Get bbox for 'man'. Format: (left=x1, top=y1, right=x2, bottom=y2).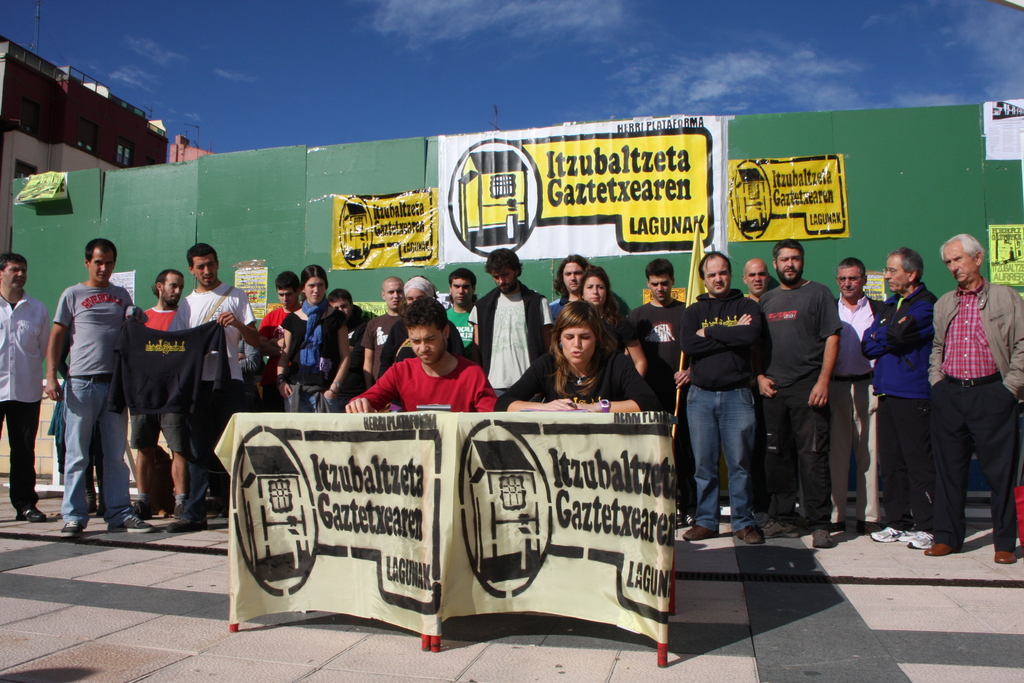
(left=627, top=256, right=691, bottom=524).
